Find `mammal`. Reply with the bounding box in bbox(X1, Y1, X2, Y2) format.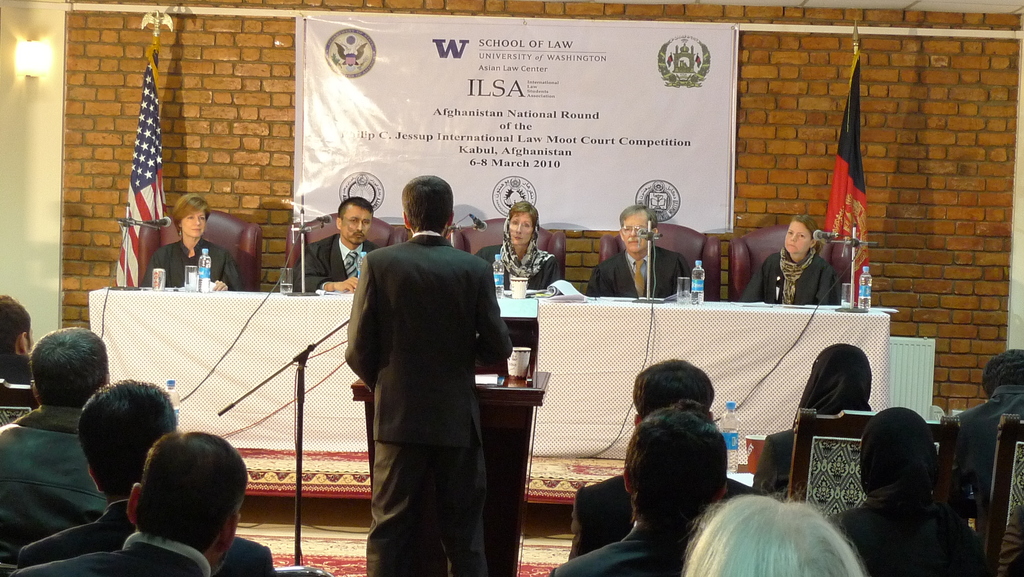
bbox(584, 200, 696, 300).
